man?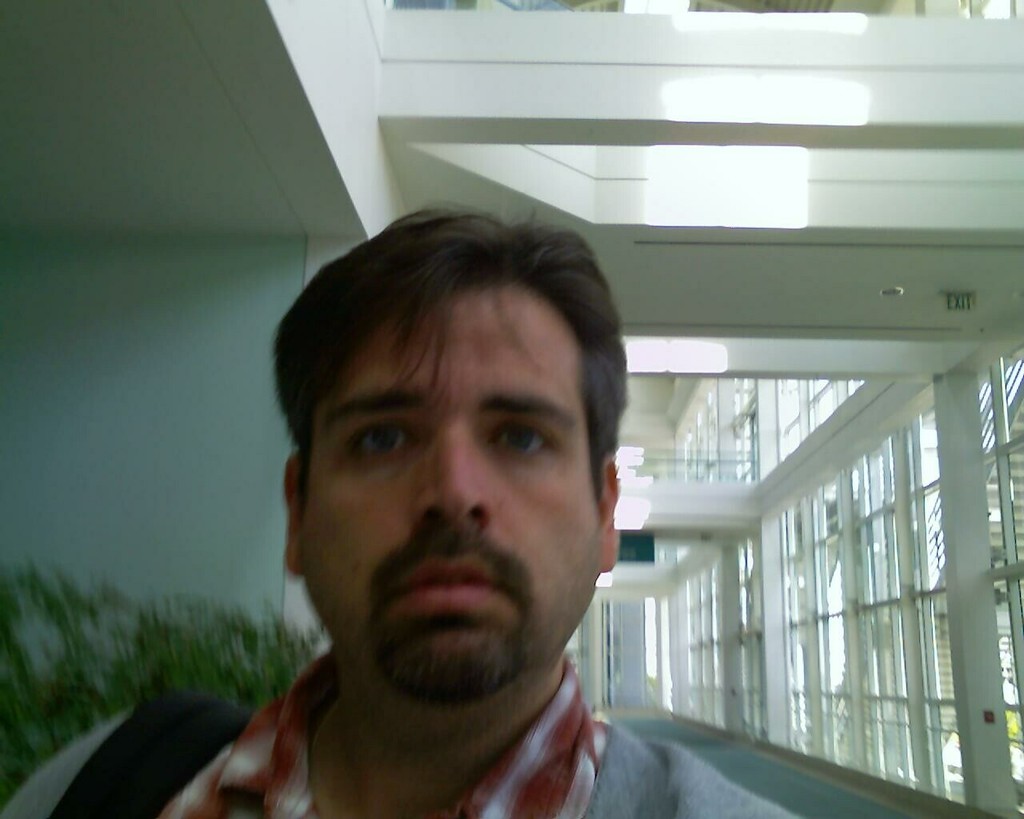
pyautogui.locateOnScreen(125, 205, 789, 818)
